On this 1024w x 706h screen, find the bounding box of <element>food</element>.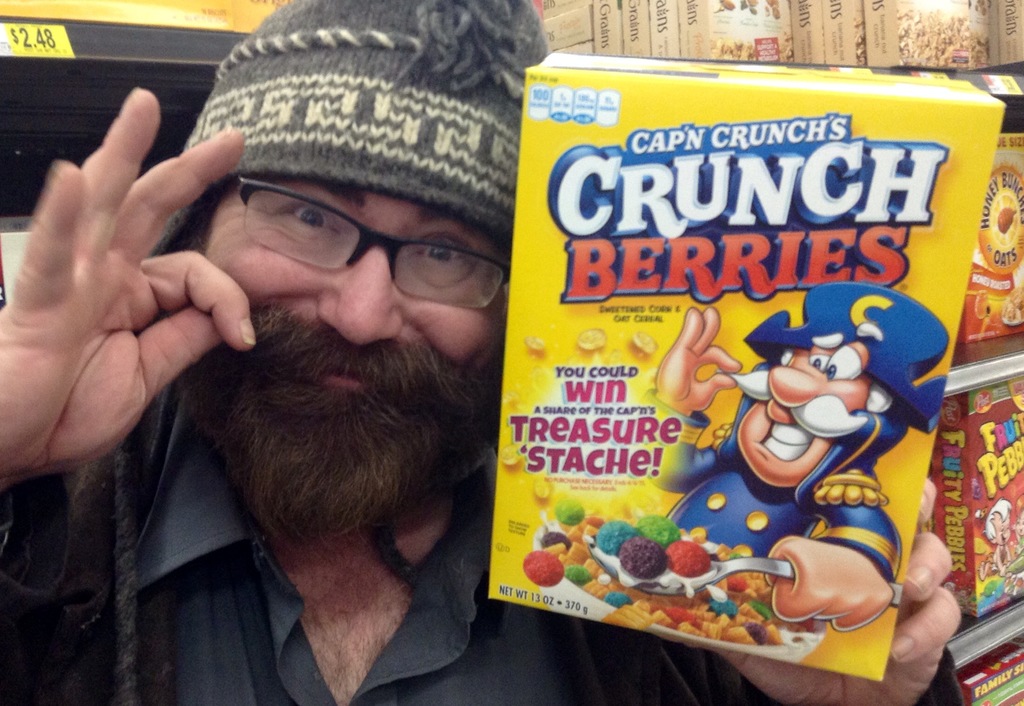
Bounding box: {"left": 715, "top": 0, "right": 735, "bottom": 13}.
